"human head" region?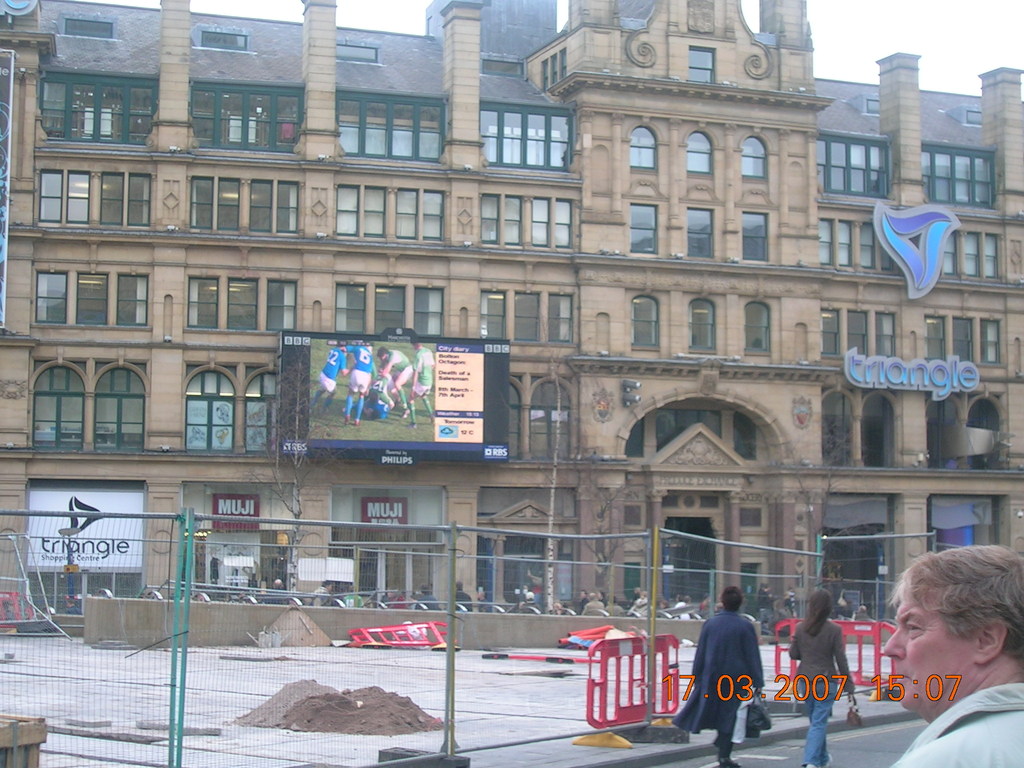
Rect(721, 585, 742, 611)
